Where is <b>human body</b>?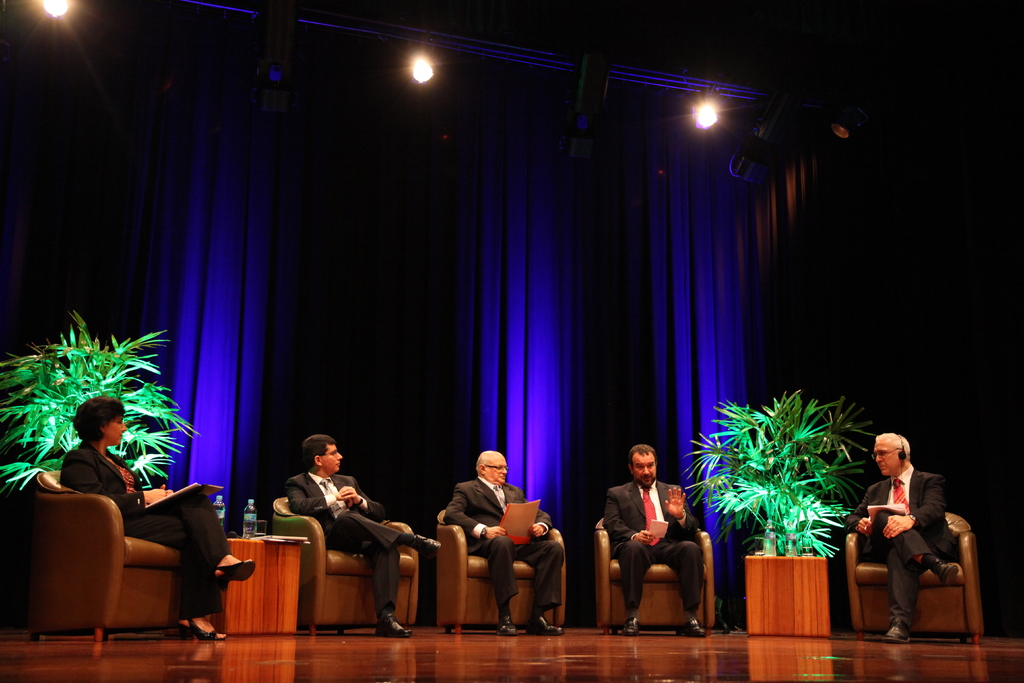
x1=54 y1=399 x2=259 y2=641.
